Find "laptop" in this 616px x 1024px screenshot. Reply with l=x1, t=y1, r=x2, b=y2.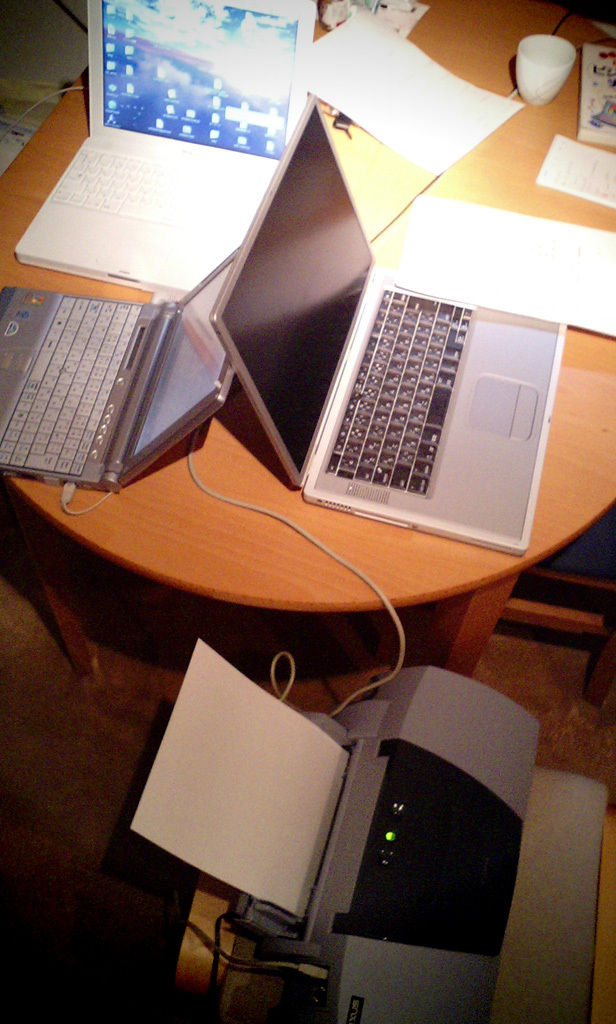
l=14, t=0, r=321, b=303.
